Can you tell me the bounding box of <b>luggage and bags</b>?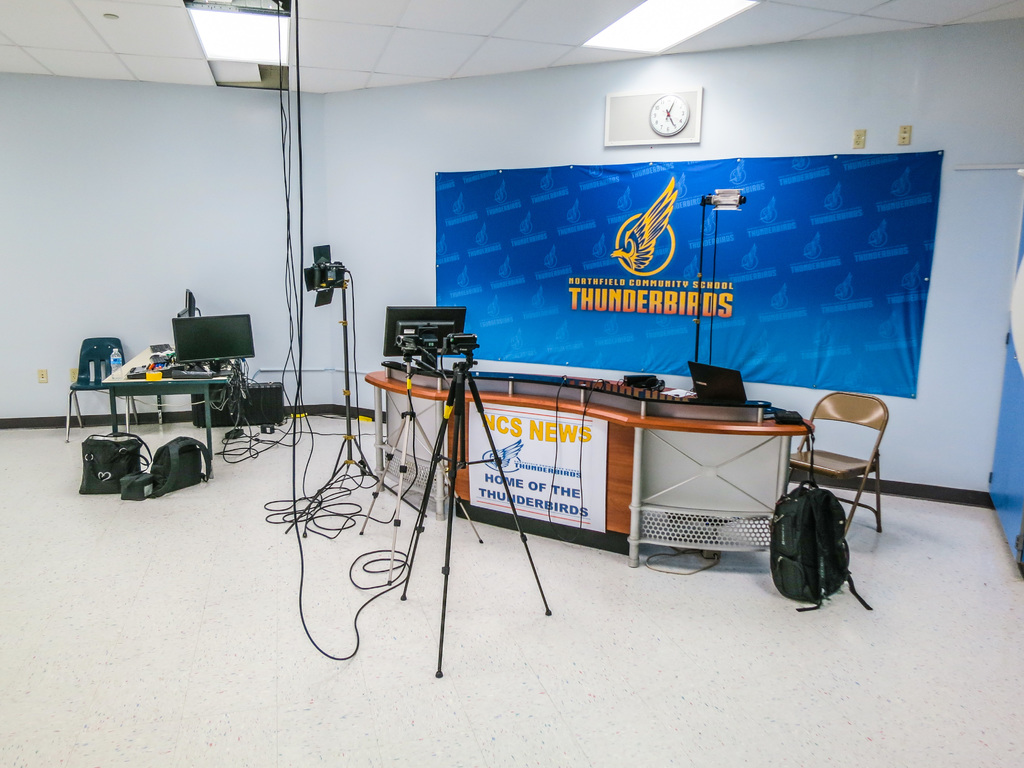
BBox(122, 471, 151, 495).
